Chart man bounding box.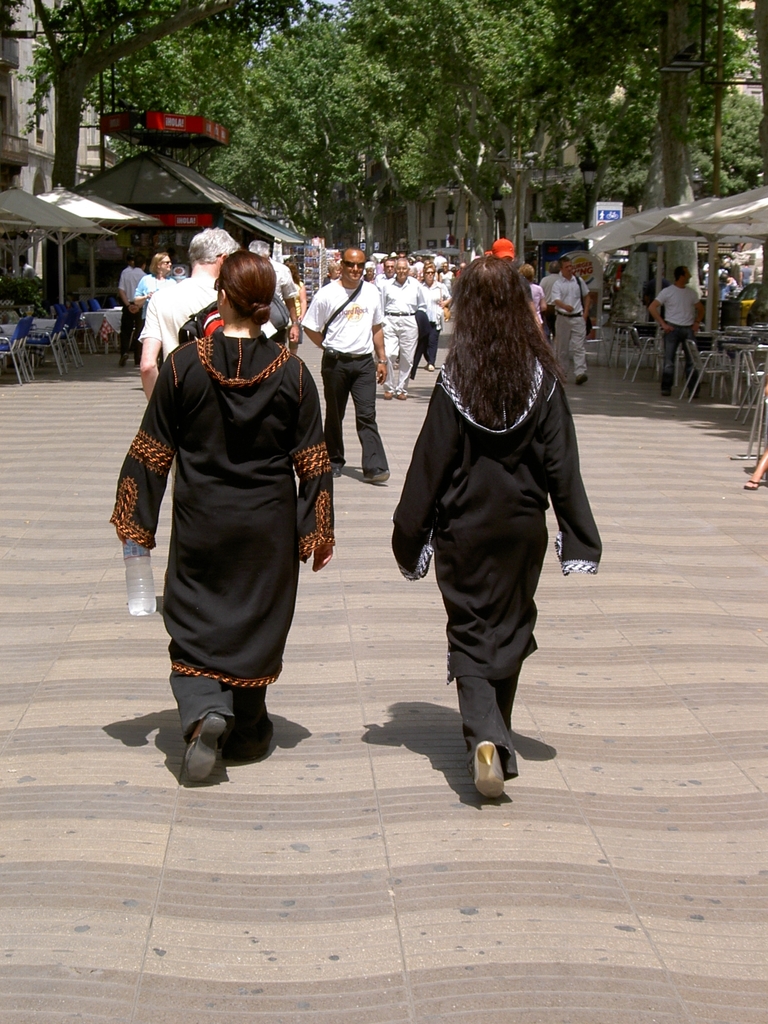
Charted: l=120, t=253, r=132, b=291.
